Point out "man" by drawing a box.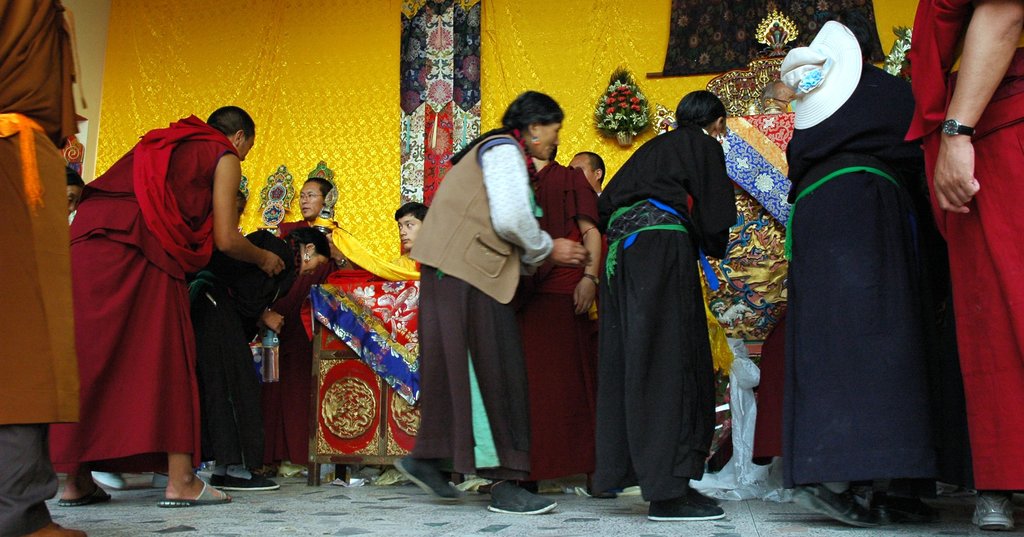
<region>378, 201, 431, 277</region>.
